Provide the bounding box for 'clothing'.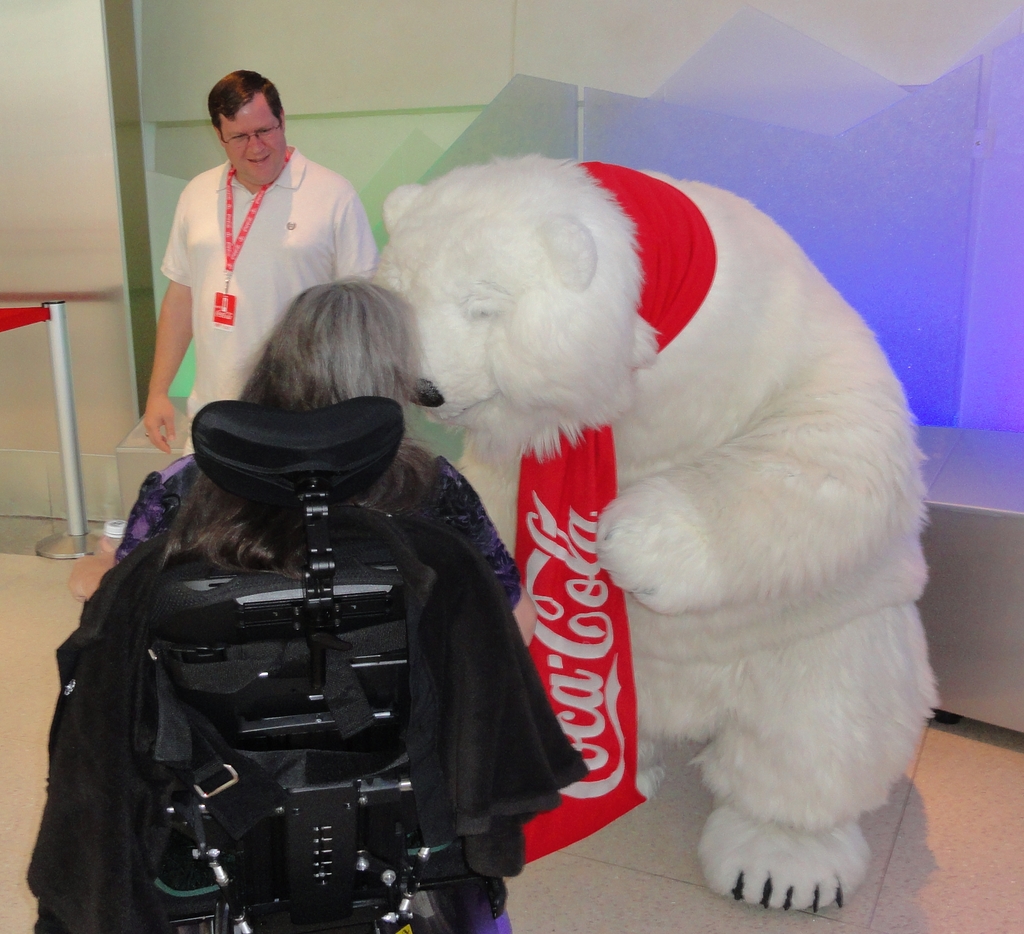
[111,428,521,933].
